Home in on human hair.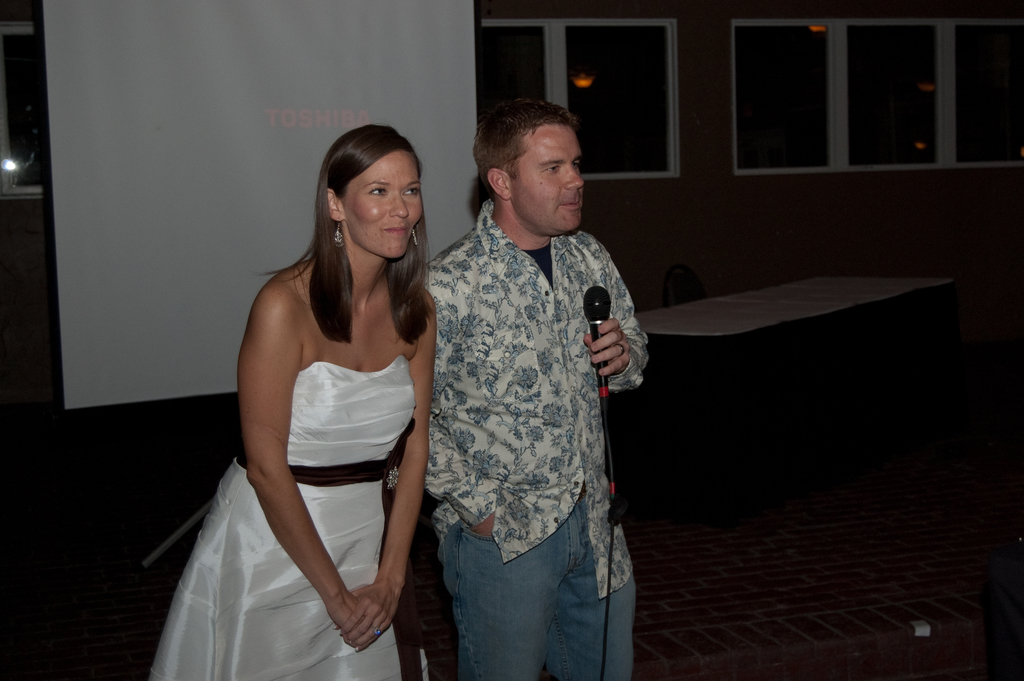
Homed in at 287:124:438:340.
